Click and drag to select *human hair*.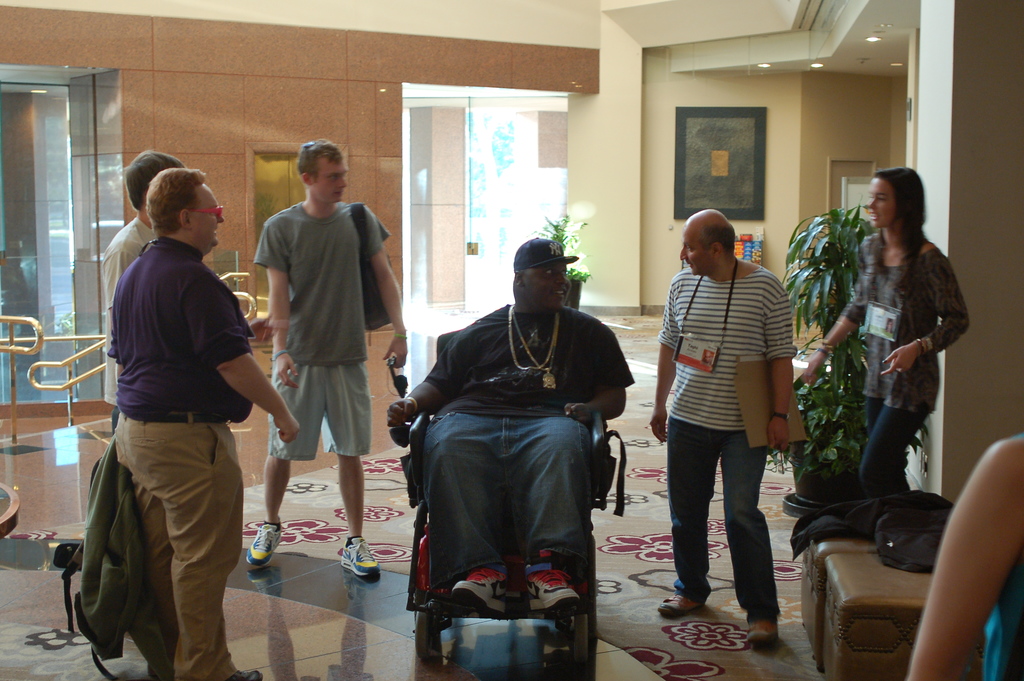
Selection: select_region(698, 223, 736, 253).
